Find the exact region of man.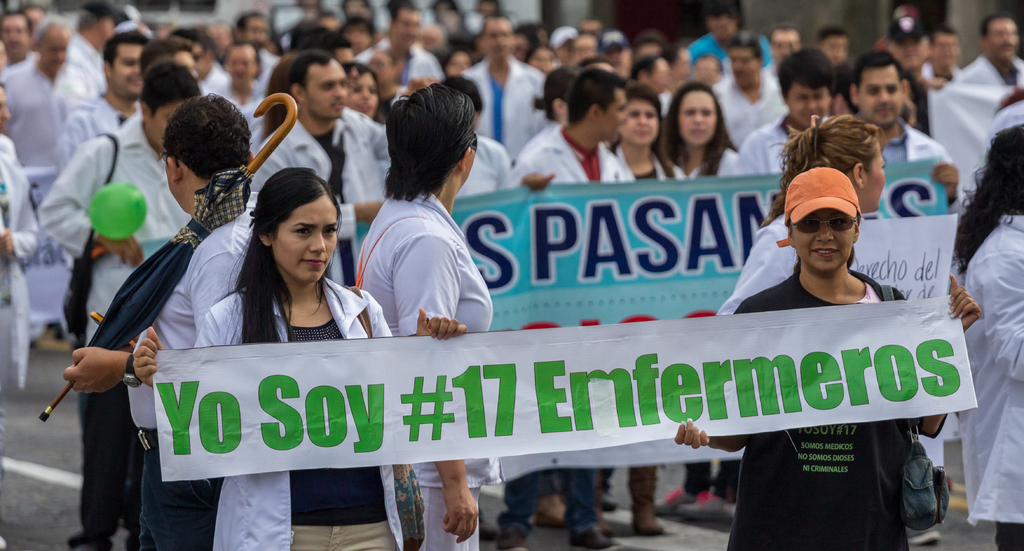
Exact region: {"left": 354, "top": 1, "right": 447, "bottom": 83}.
